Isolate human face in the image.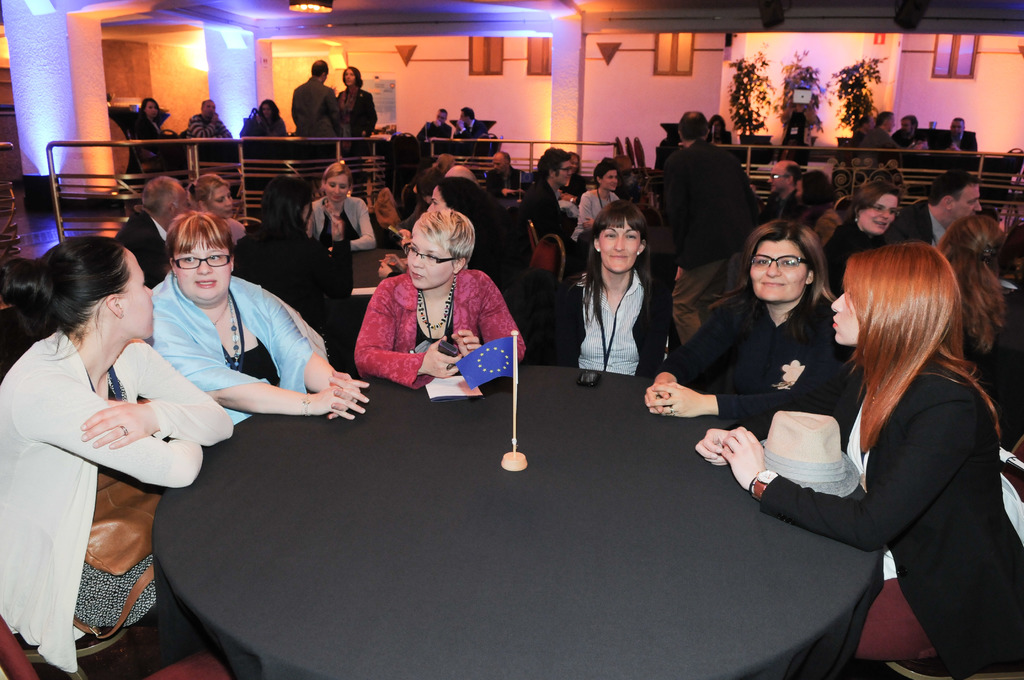
Isolated region: (left=211, top=185, right=234, bottom=222).
